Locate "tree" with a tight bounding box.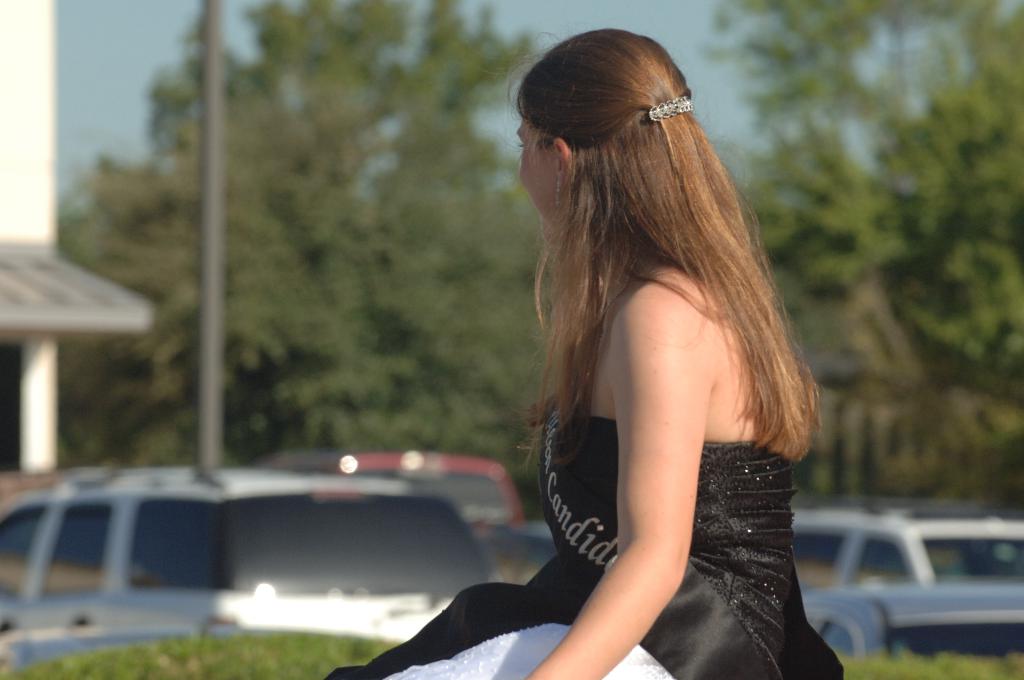
locate(0, 0, 1023, 505).
